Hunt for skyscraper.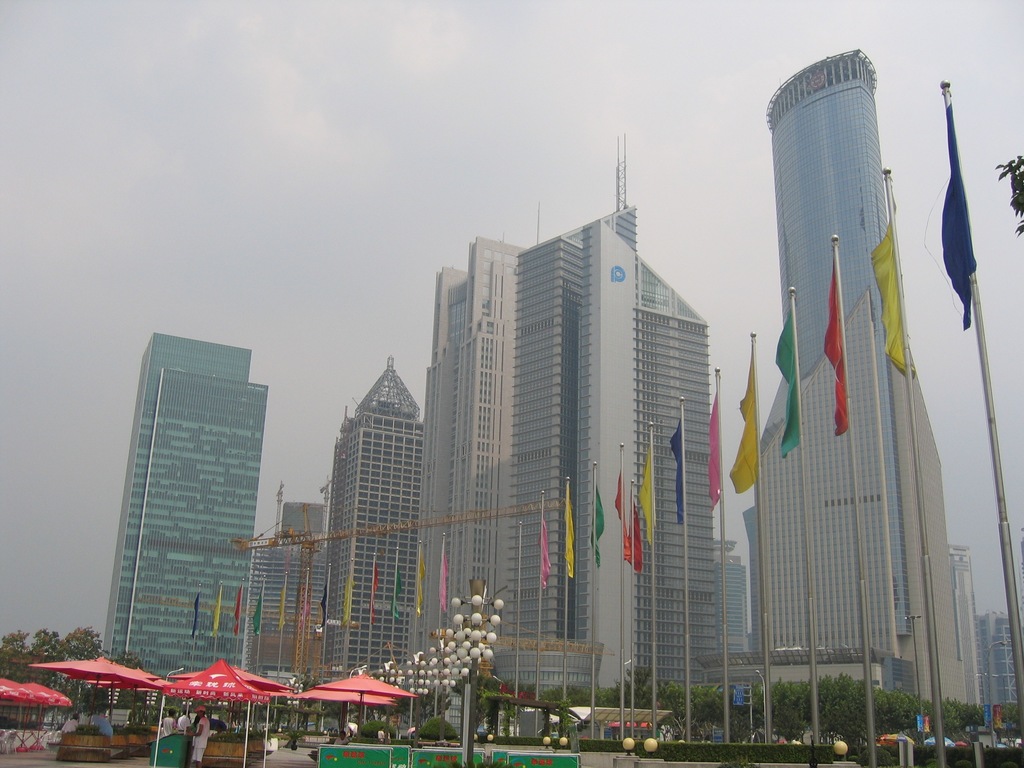
Hunted down at <box>952,540,984,705</box>.
